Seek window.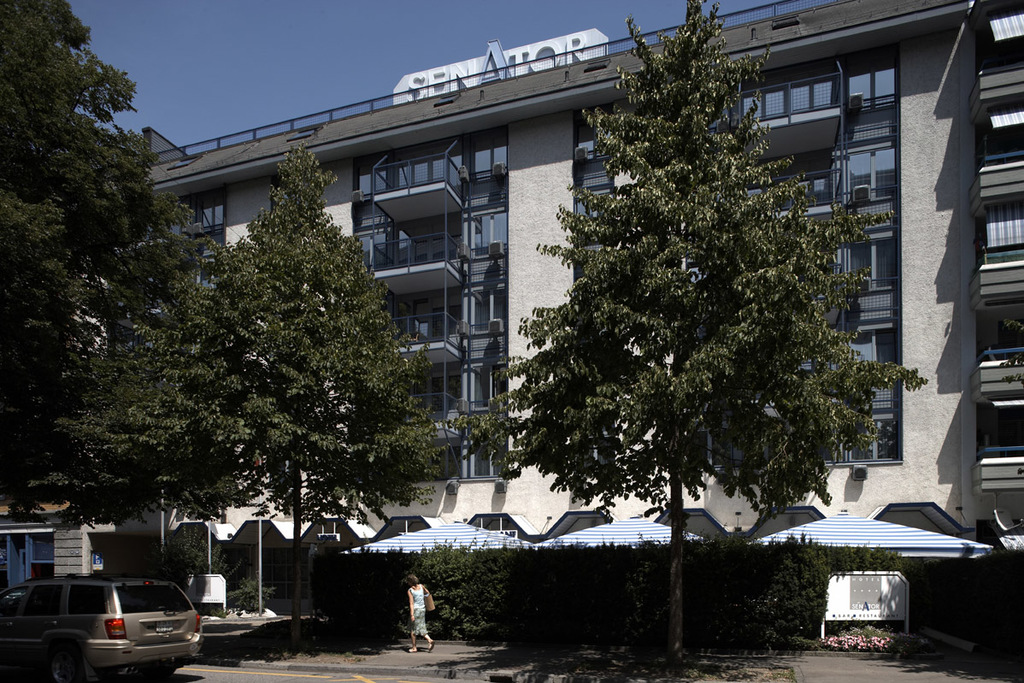
[x1=0, y1=587, x2=21, y2=616].
